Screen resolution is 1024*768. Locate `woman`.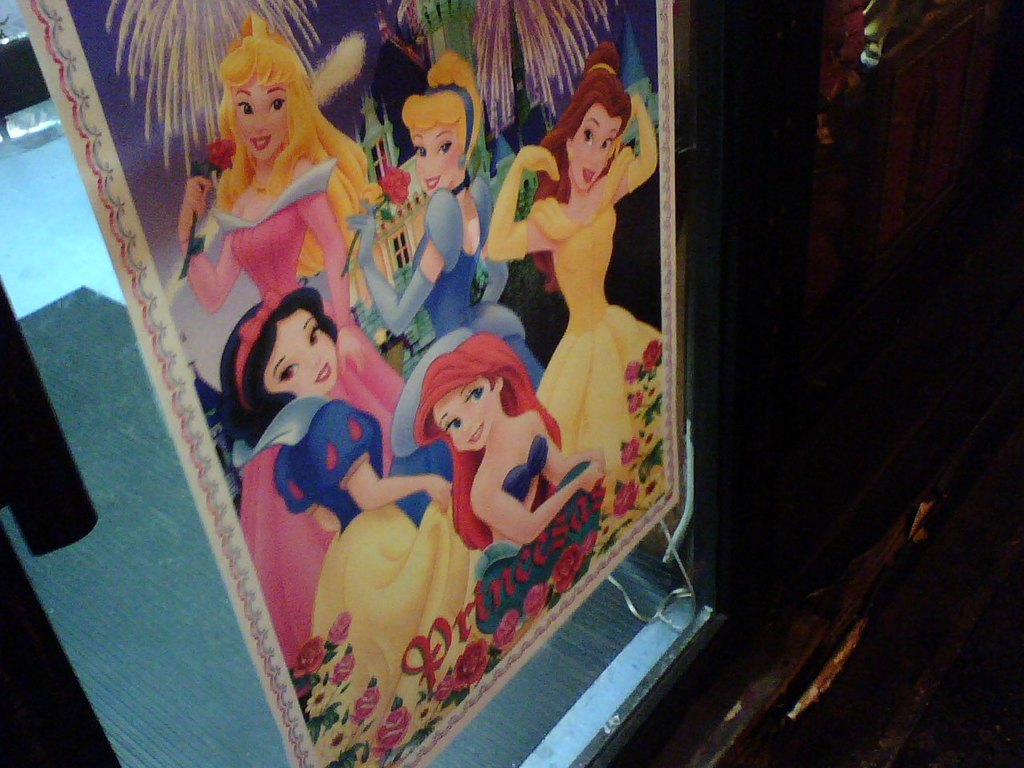
BBox(337, 42, 554, 414).
